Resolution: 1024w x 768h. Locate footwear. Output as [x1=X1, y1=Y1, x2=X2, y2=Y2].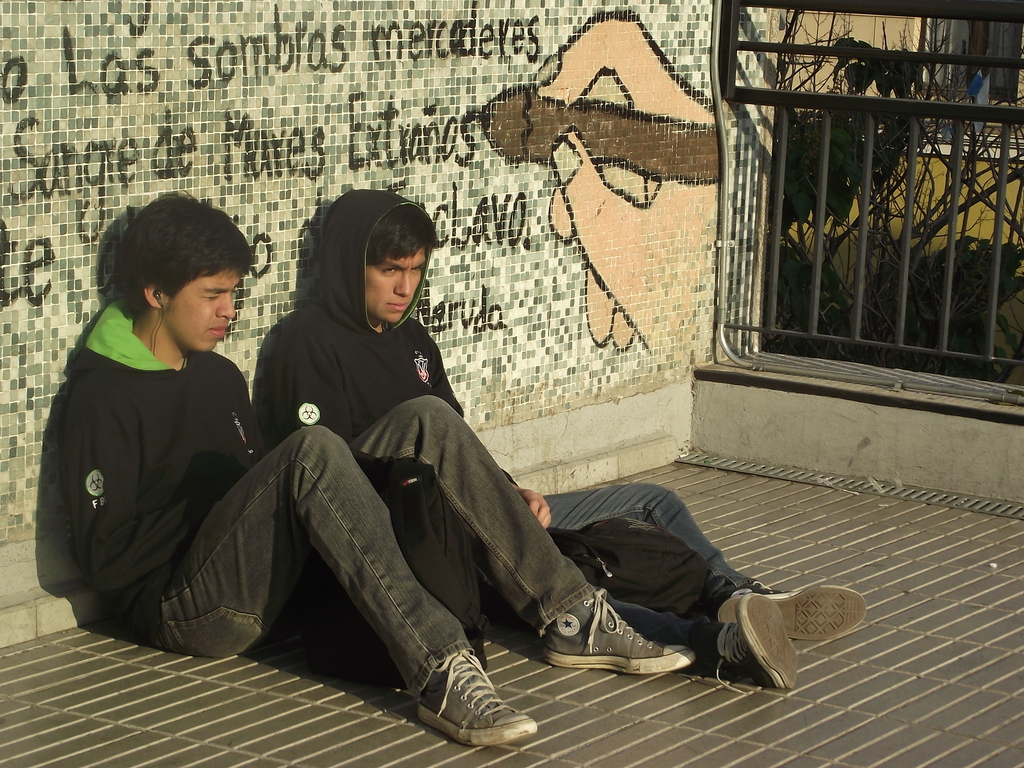
[x1=415, y1=647, x2=538, y2=746].
